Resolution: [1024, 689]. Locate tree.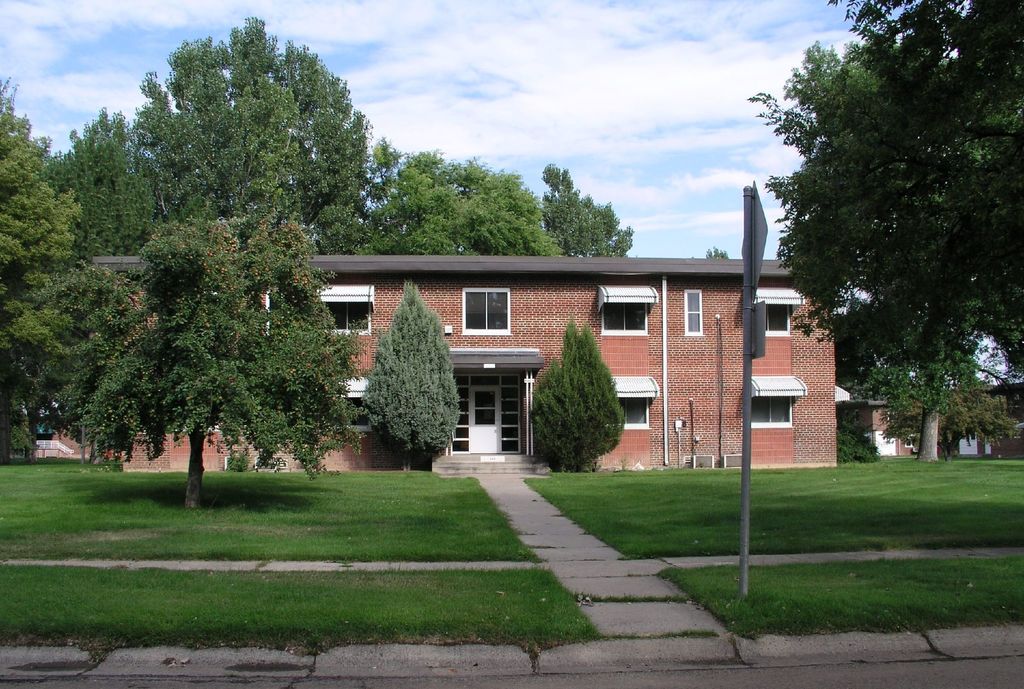
bbox=[358, 277, 461, 473].
